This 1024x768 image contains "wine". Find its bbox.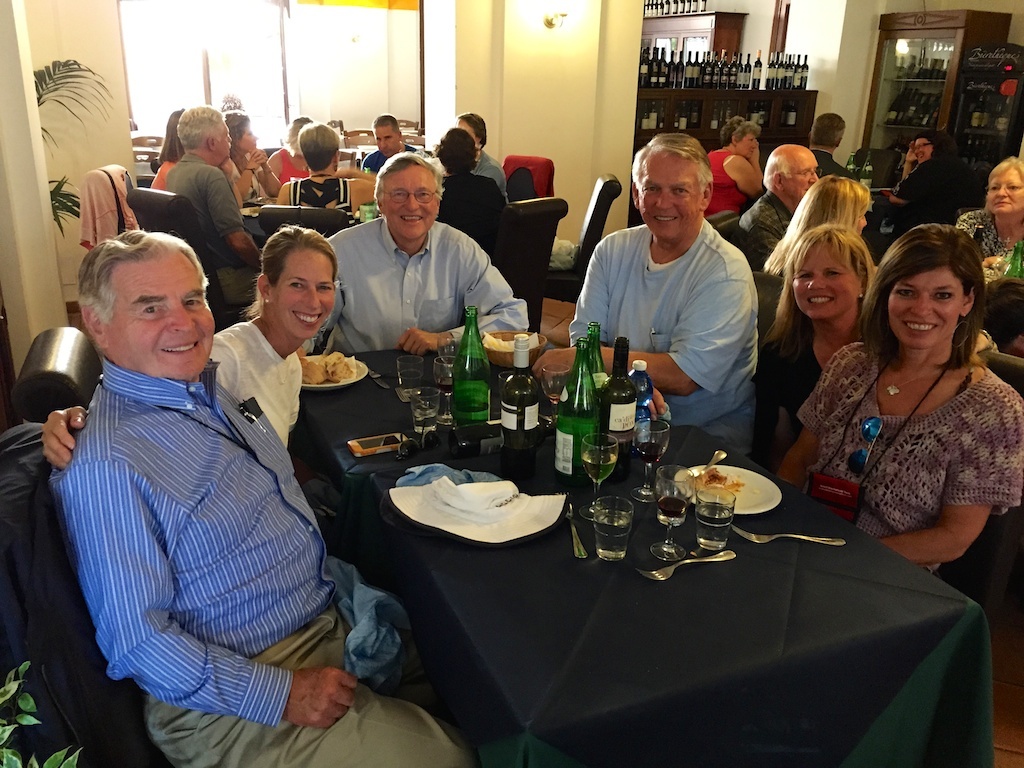
BBox(631, 441, 666, 466).
